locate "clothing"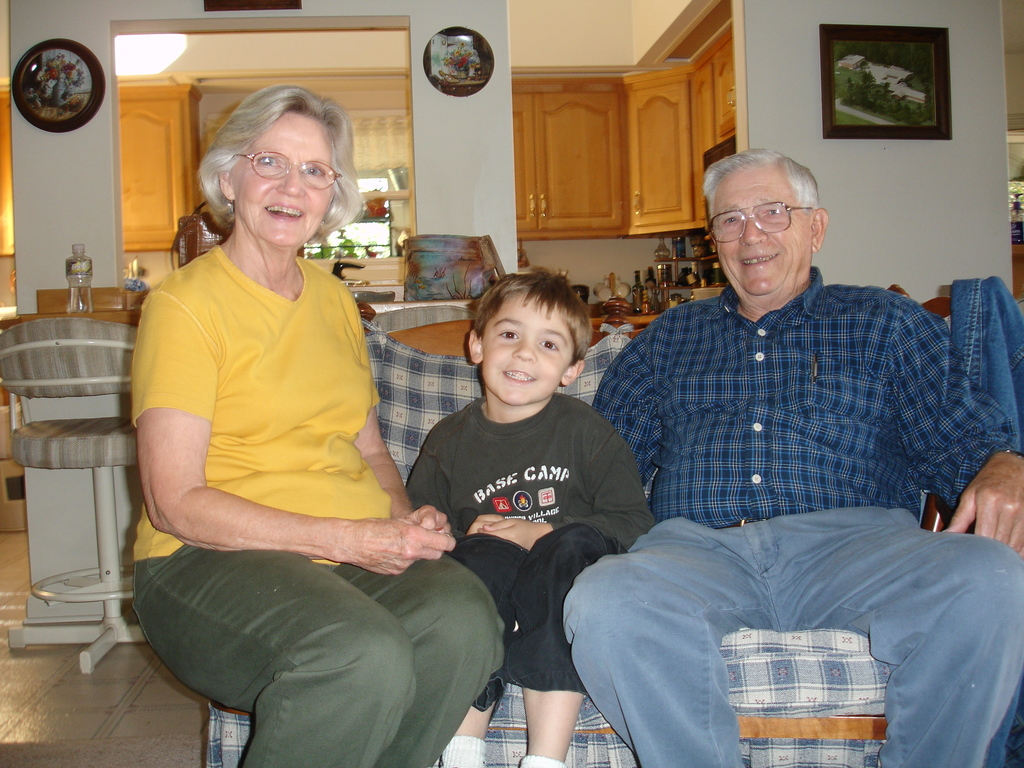
crop(404, 387, 652, 717)
